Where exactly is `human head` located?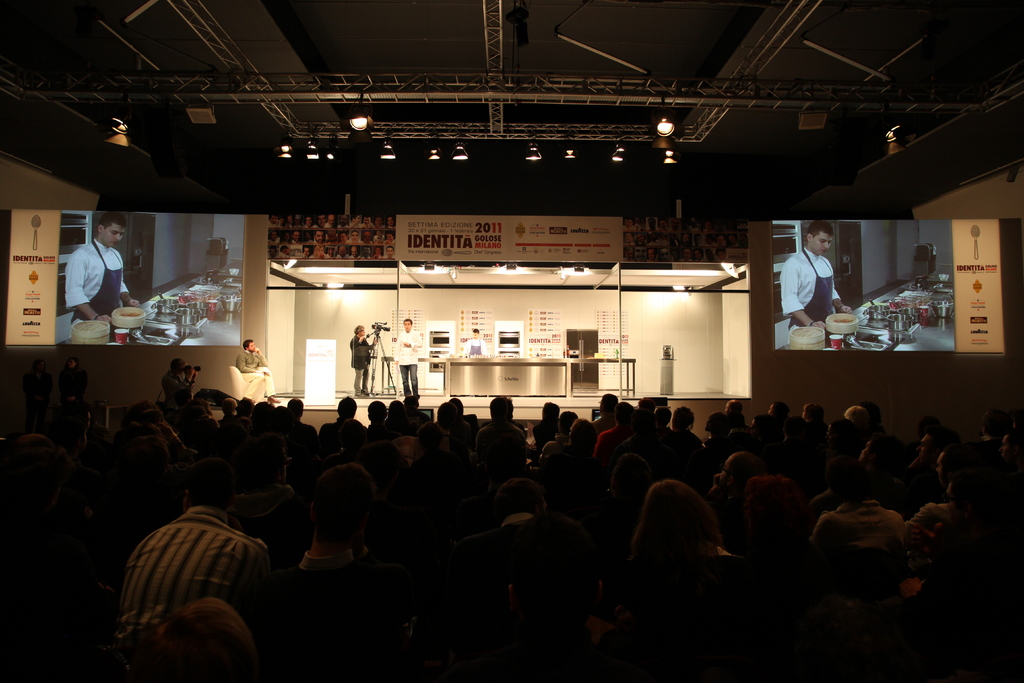
Its bounding box is l=635, t=398, r=657, b=420.
